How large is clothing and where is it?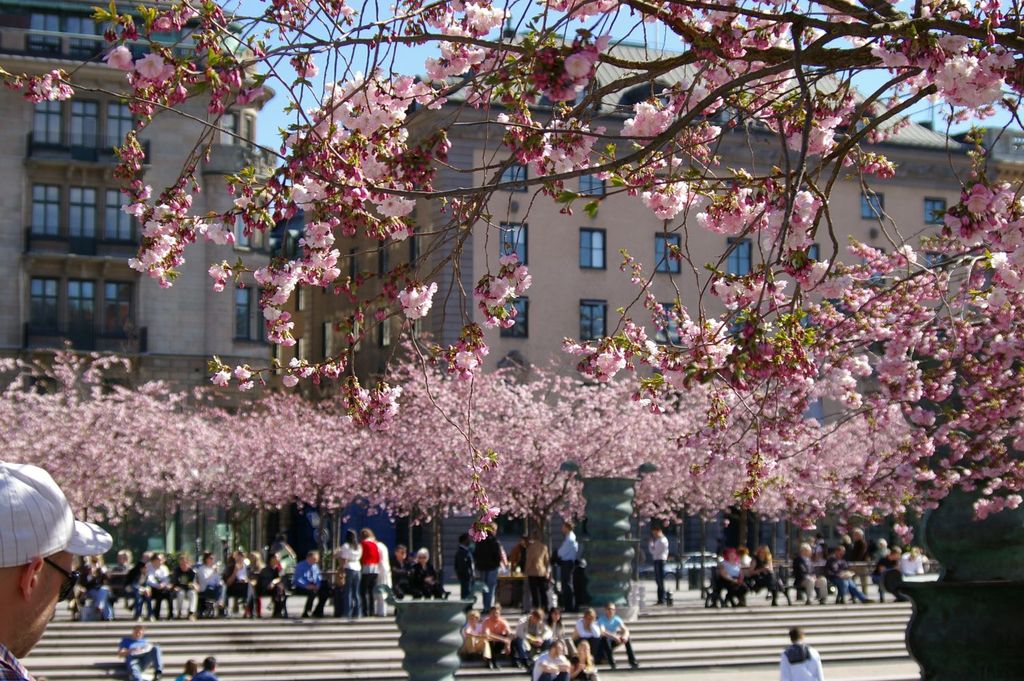
Bounding box: bbox(171, 669, 194, 680).
